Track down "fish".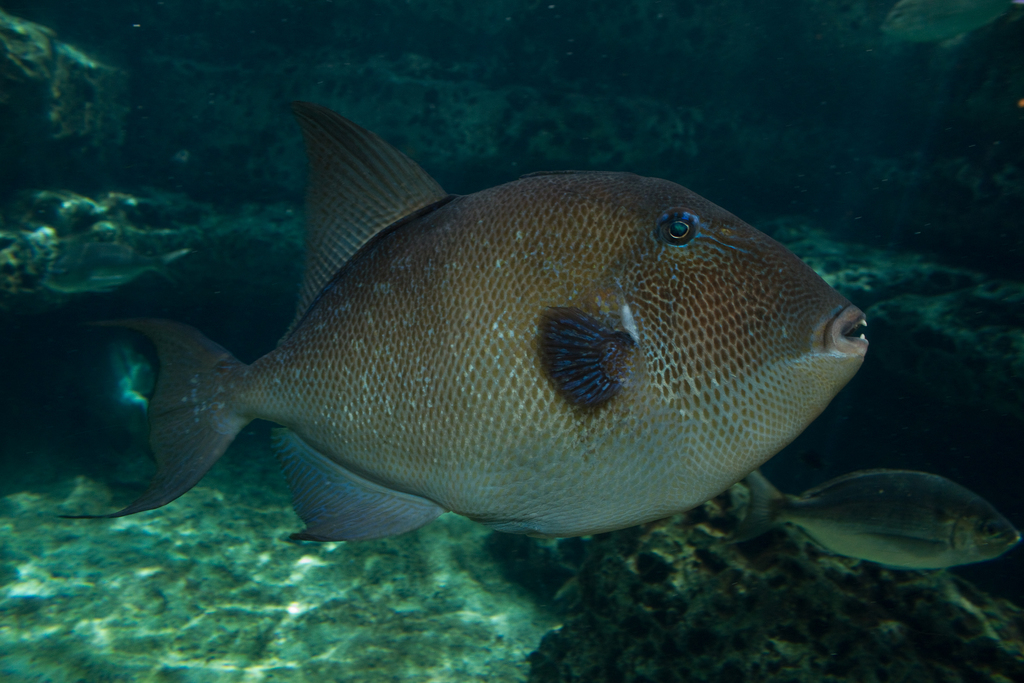
Tracked to [723,467,1023,573].
